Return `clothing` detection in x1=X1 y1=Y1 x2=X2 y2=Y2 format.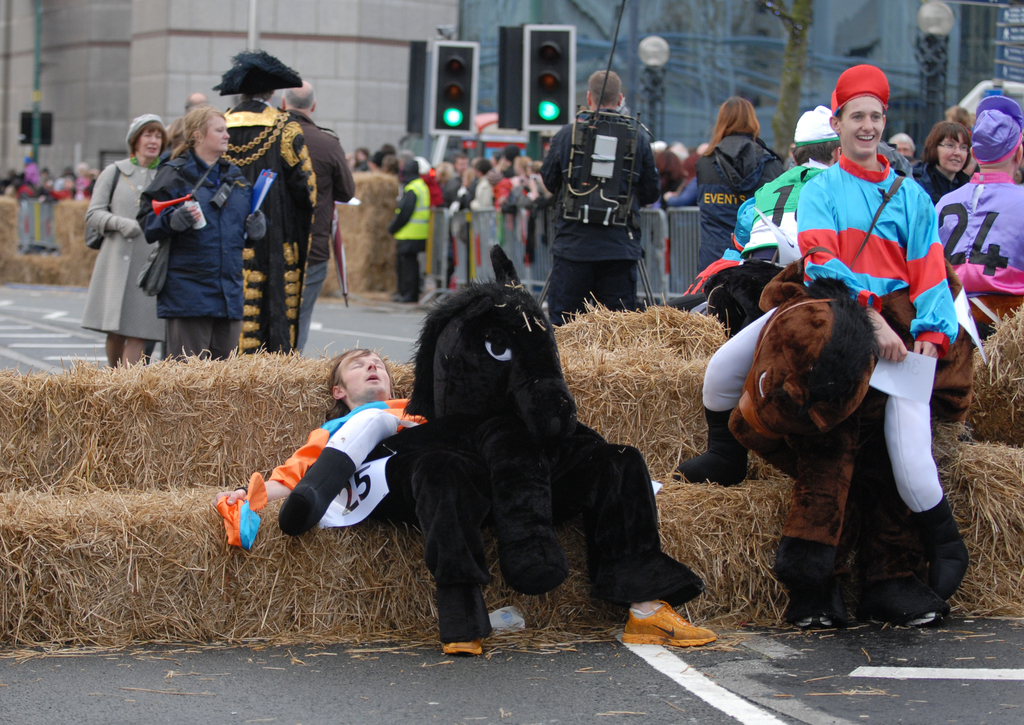
x1=705 y1=153 x2=967 y2=548.
